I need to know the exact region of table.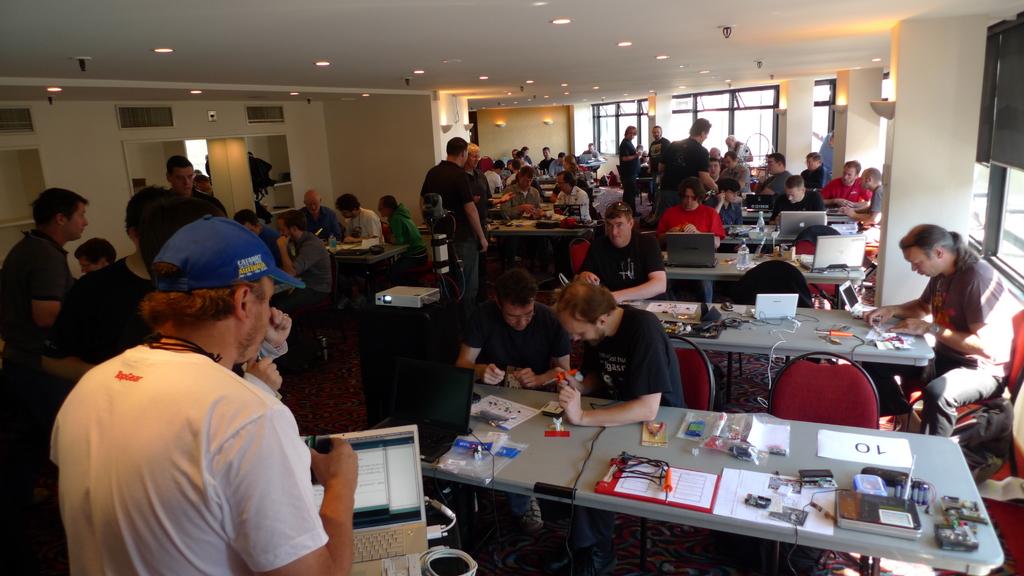
Region: {"x1": 719, "y1": 221, "x2": 856, "y2": 246}.
